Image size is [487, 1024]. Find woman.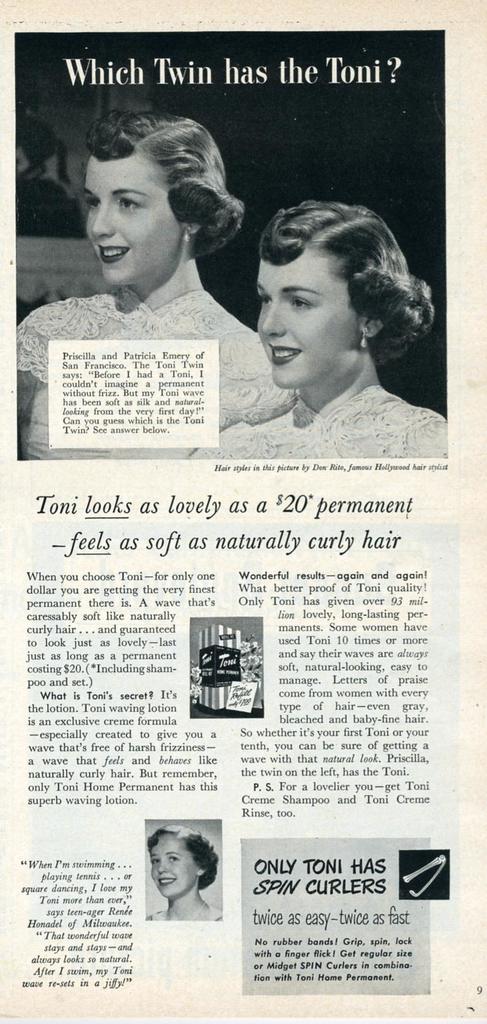
[191,198,445,457].
